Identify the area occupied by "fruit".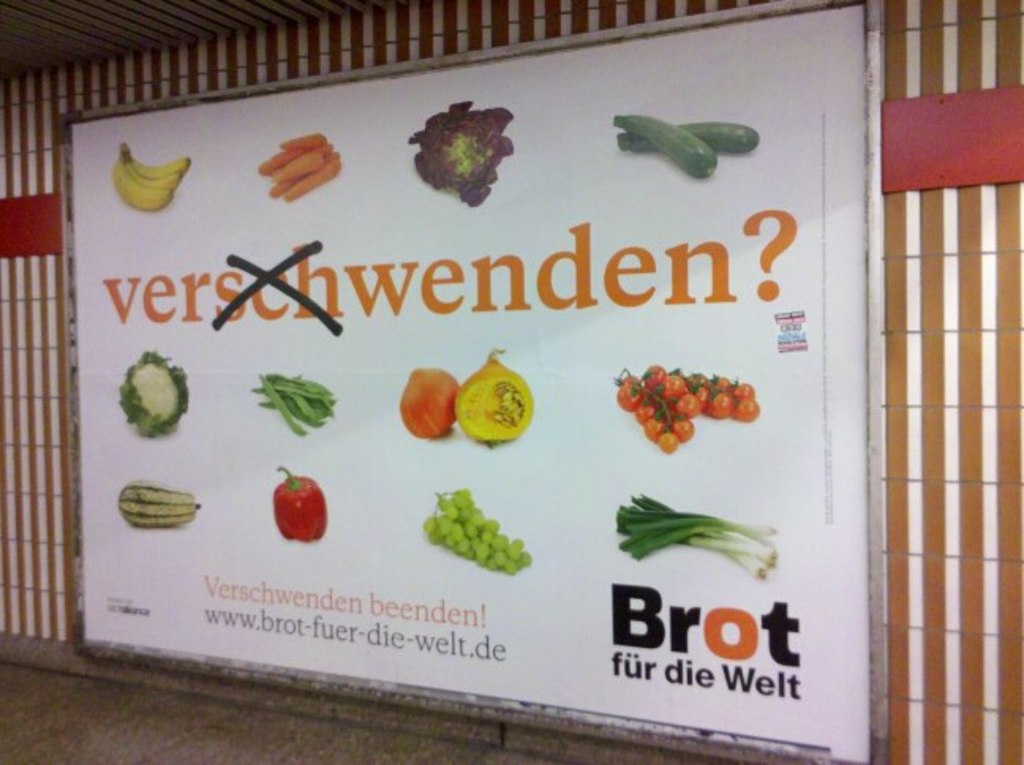
Area: Rect(115, 477, 202, 528).
